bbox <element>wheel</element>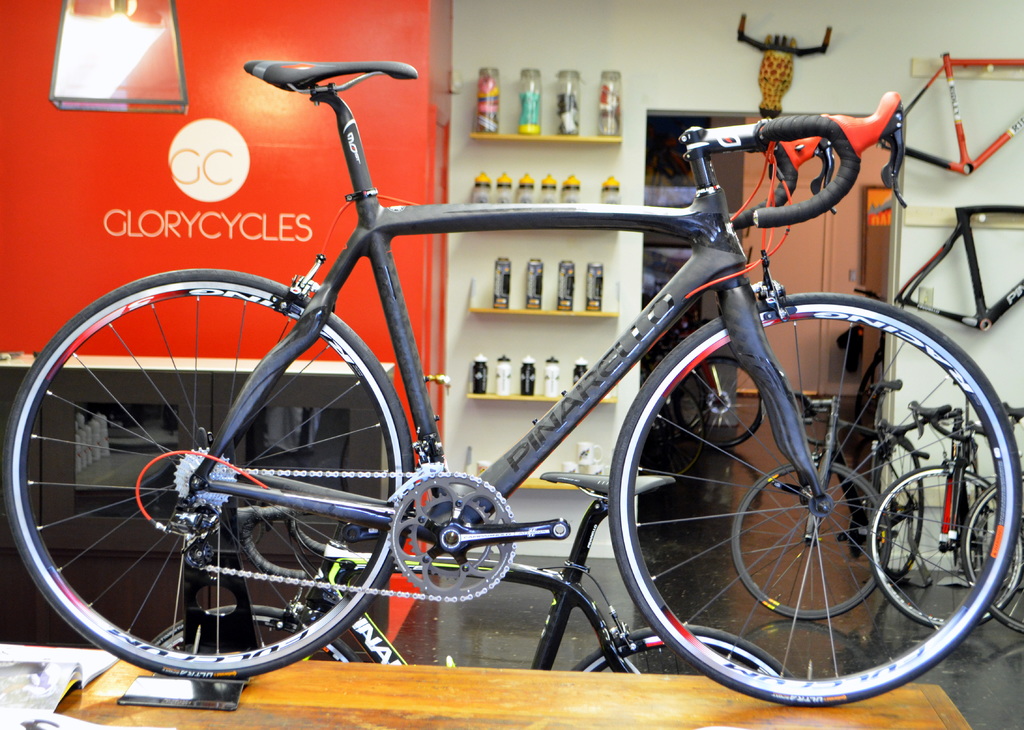
l=730, t=457, r=891, b=617
